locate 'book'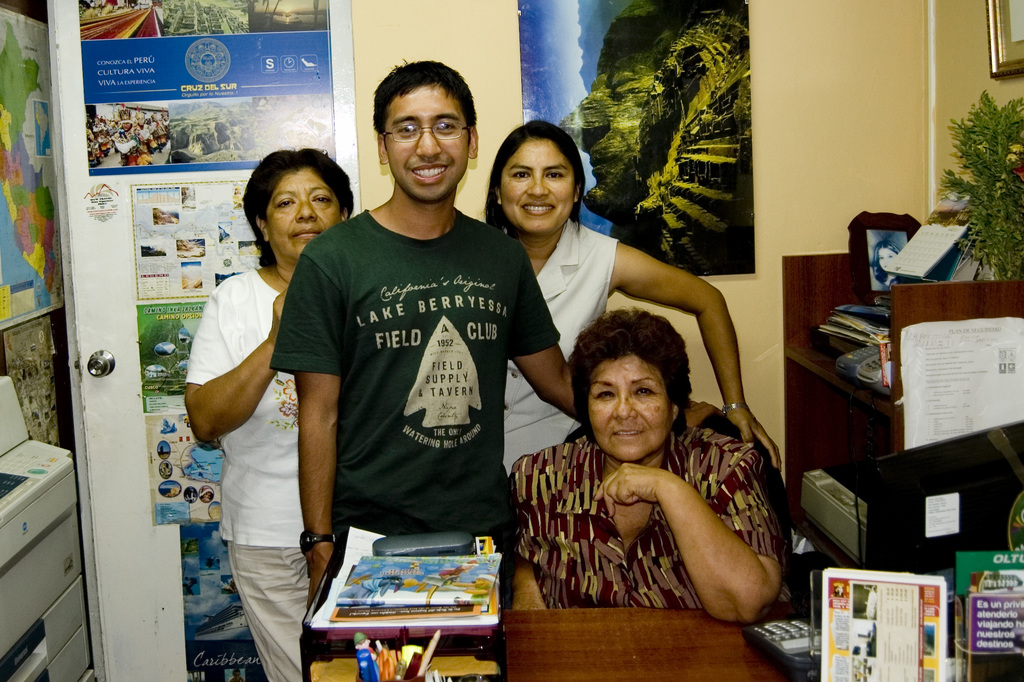
(left=319, top=530, right=513, bottom=681)
